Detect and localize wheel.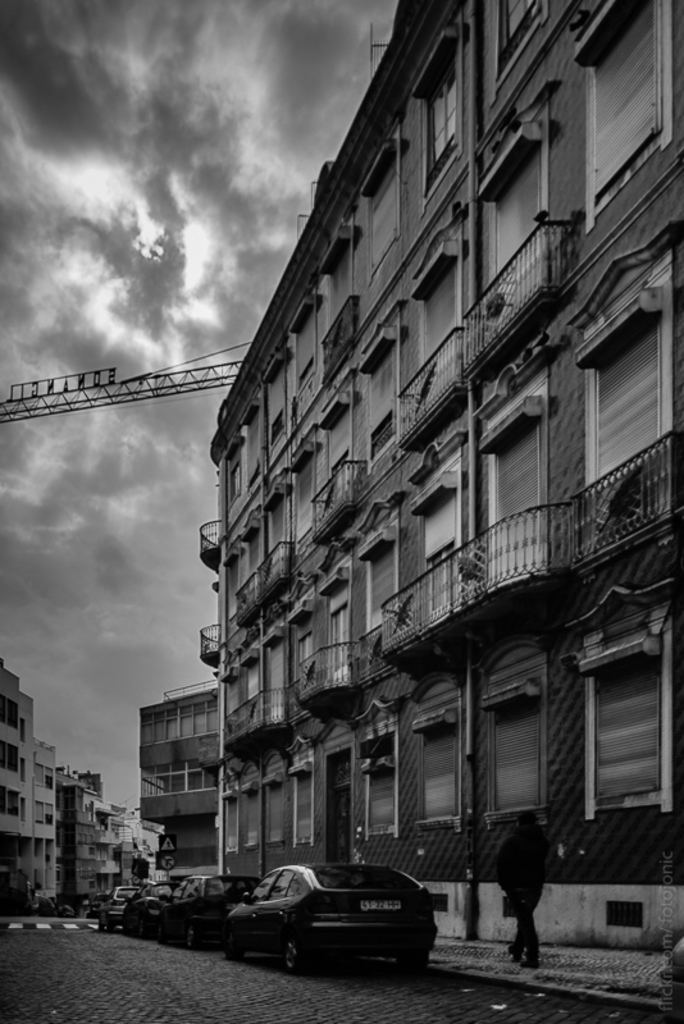
Localized at Rect(179, 922, 200, 955).
